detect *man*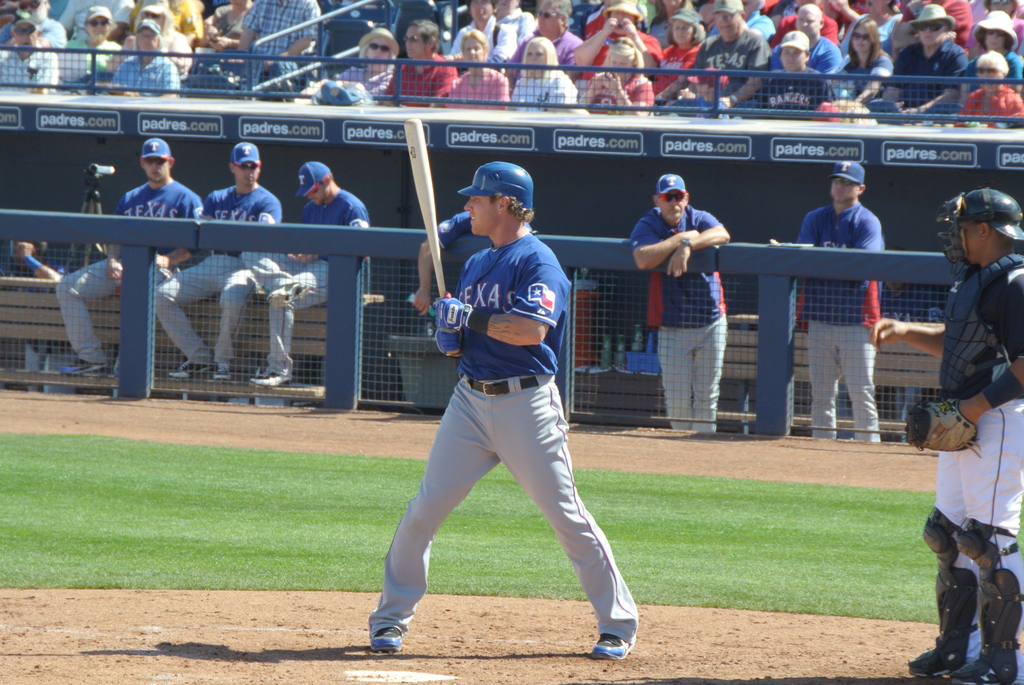
[872,186,1023,684]
